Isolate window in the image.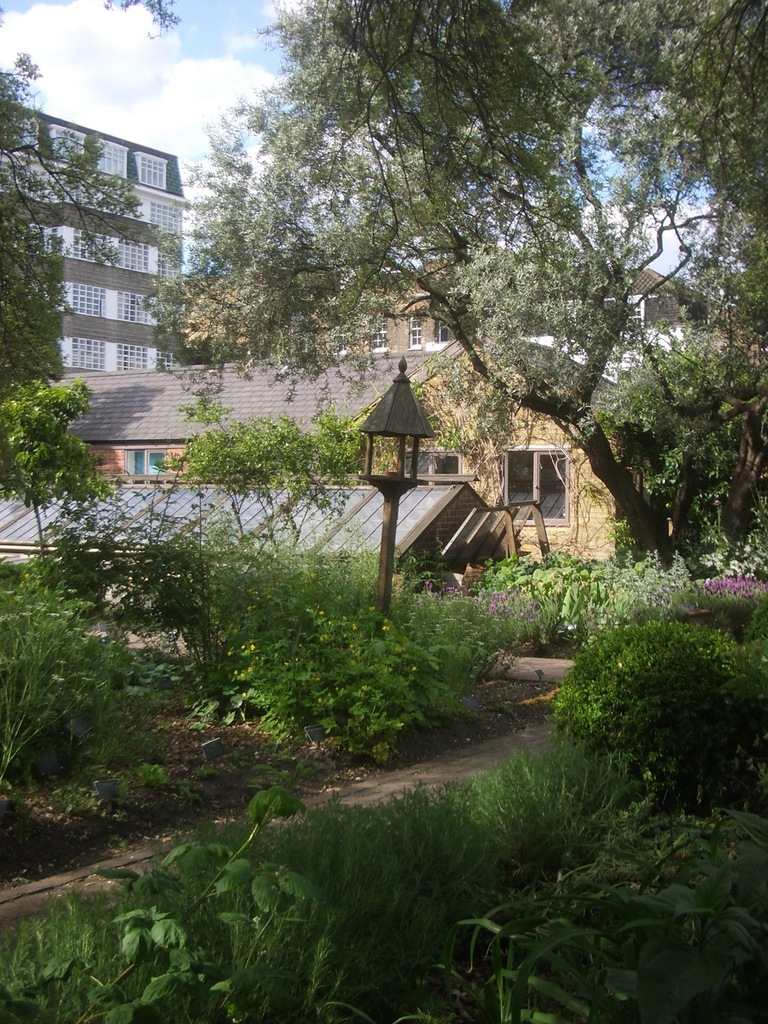
Isolated region: select_region(26, 228, 60, 254).
